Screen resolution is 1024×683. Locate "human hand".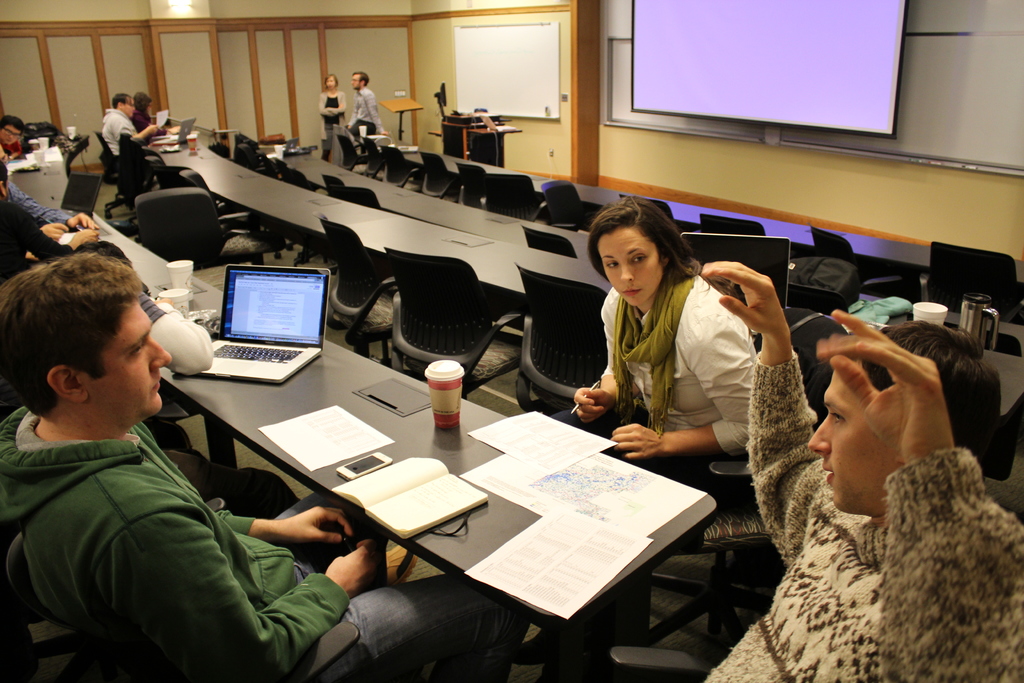
[x1=68, y1=213, x2=98, y2=233].
